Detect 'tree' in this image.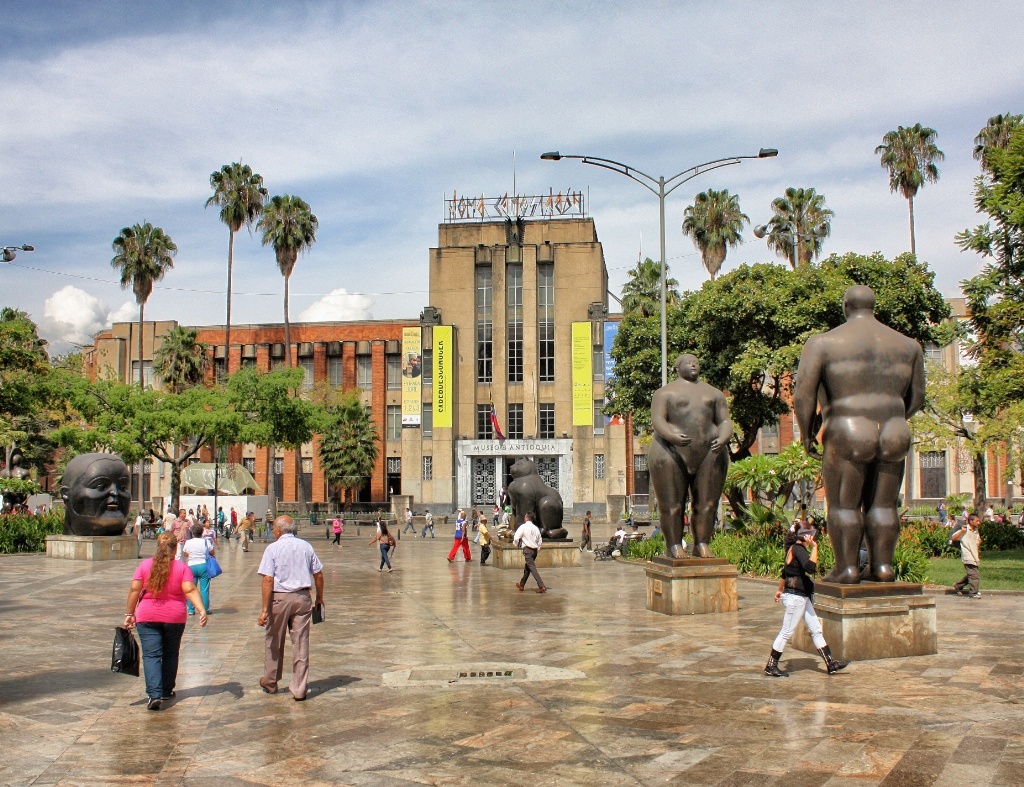
Detection: (589,301,680,514).
